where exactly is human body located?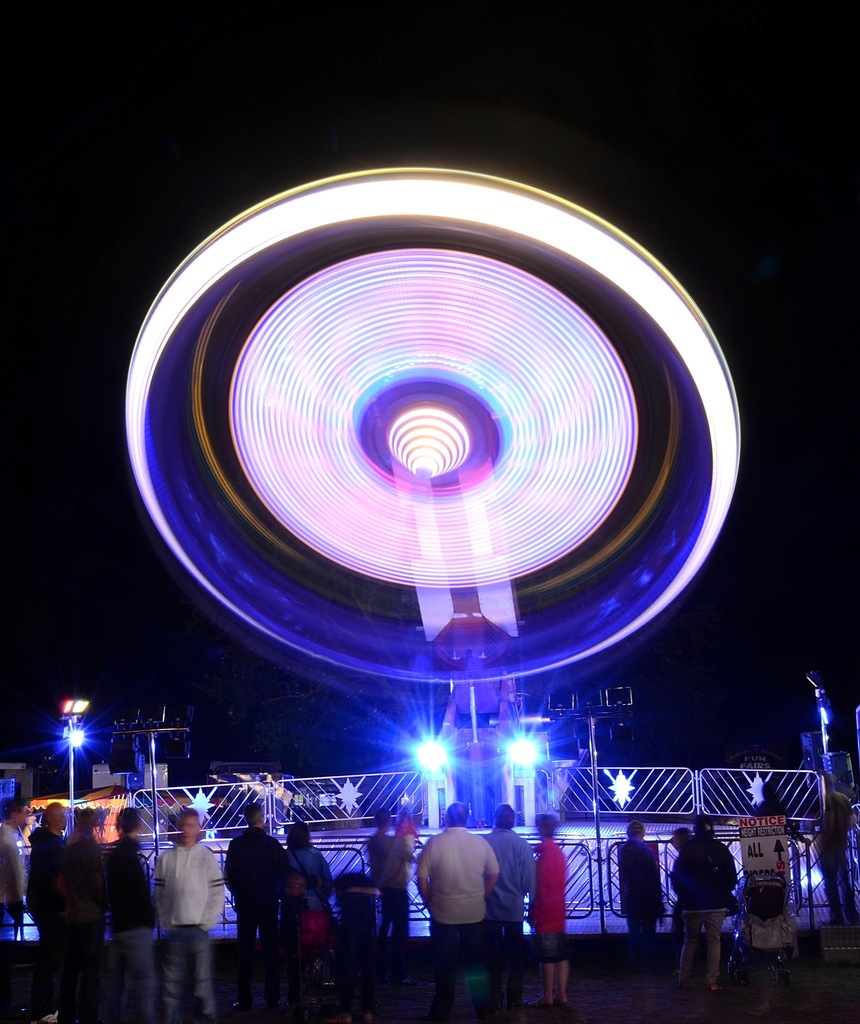
Its bounding box is [left=678, top=844, right=727, bottom=994].
